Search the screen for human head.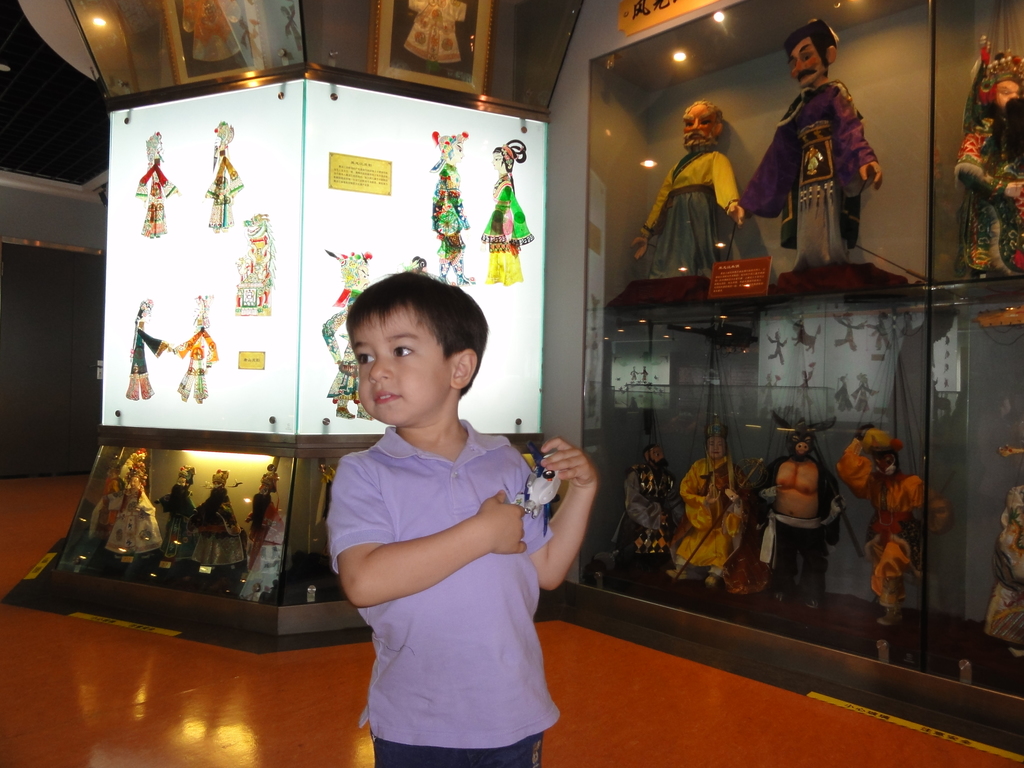
Found at bbox=(441, 138, 465, 166).
